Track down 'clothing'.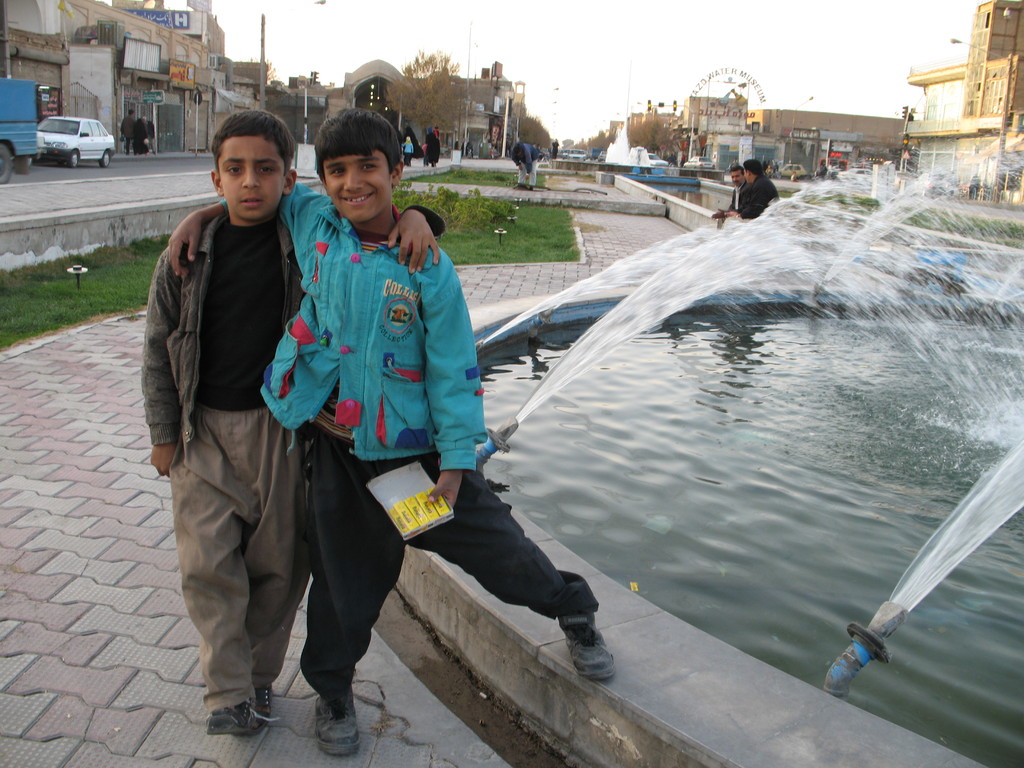
Tracked to [left=716, top=180, right=748, bottom=230].
